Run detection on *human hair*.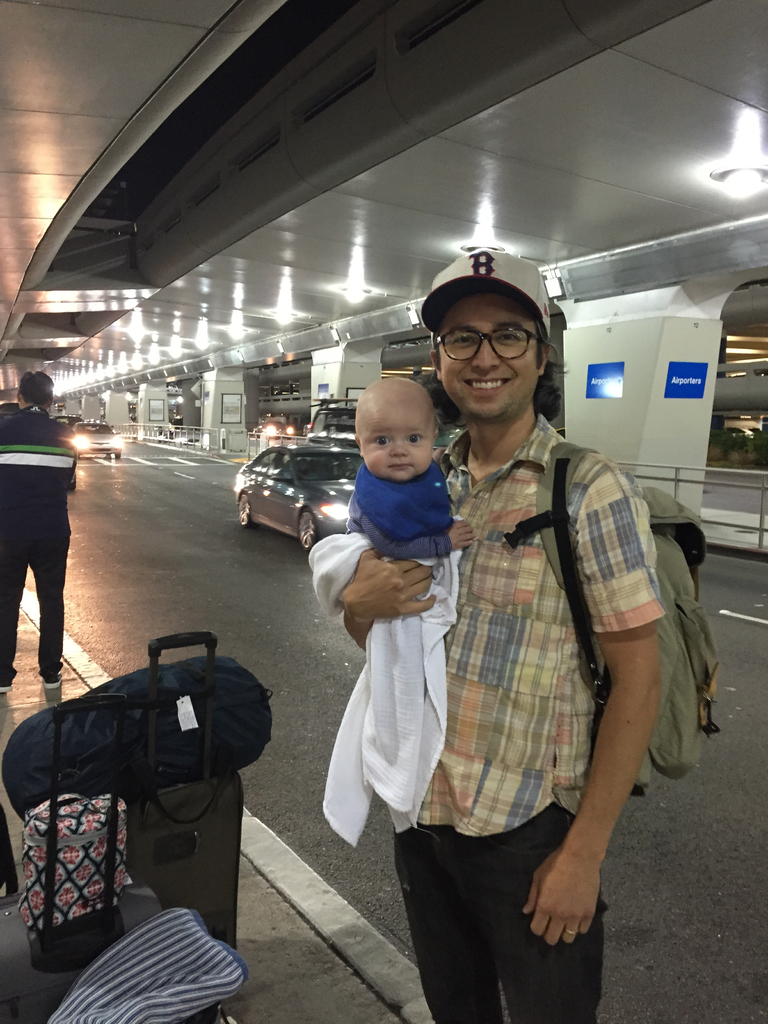
Result: box(24, 370, 60, 410).
